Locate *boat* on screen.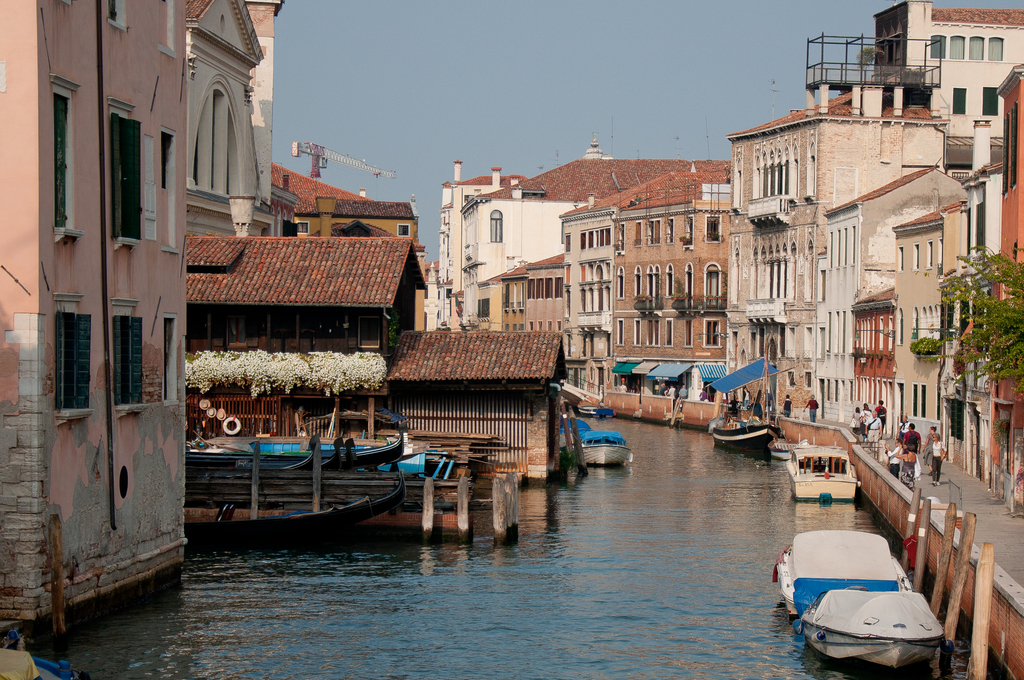
On screen at box(573, 400, 619, 419).
